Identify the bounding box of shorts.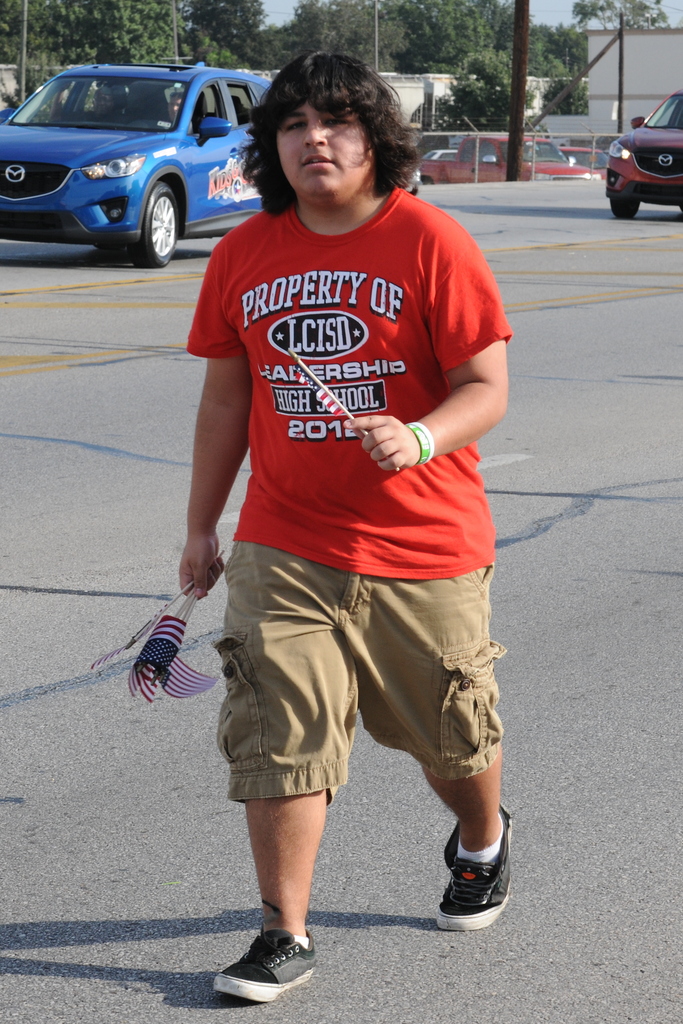
[left=226, top=538, right=510, bottom=801].
